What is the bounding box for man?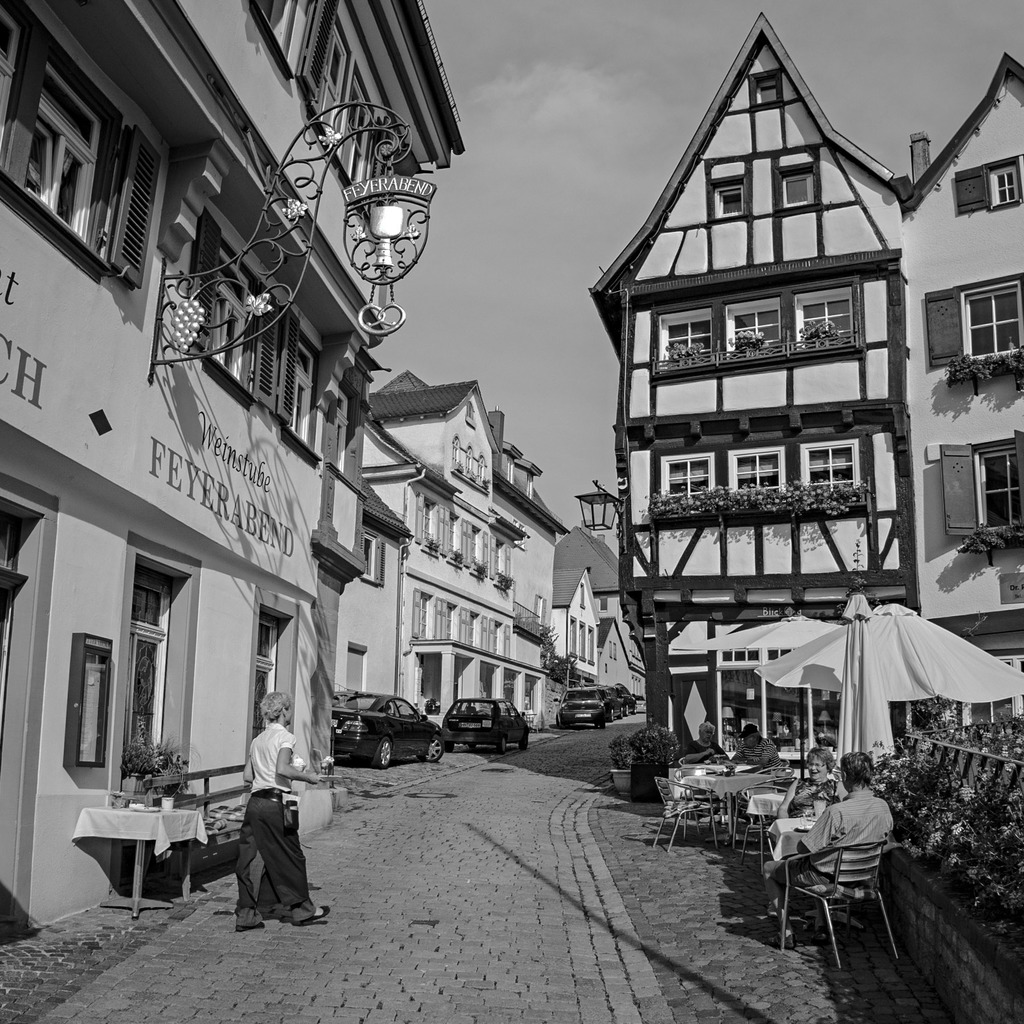
{"x1": 765, "y1": 748, "x2": 899, "y2": 943}.
